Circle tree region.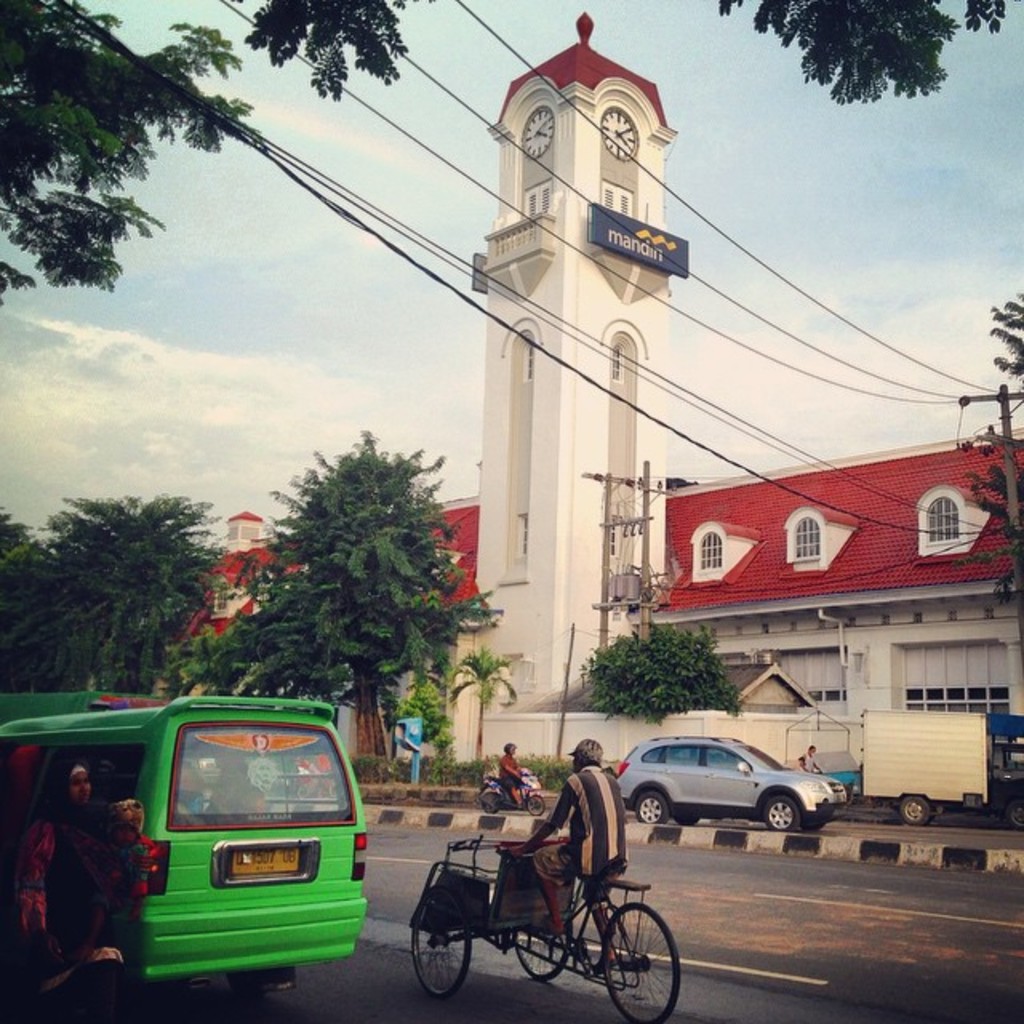
Region: bbox(0, 491, 235, 698).
